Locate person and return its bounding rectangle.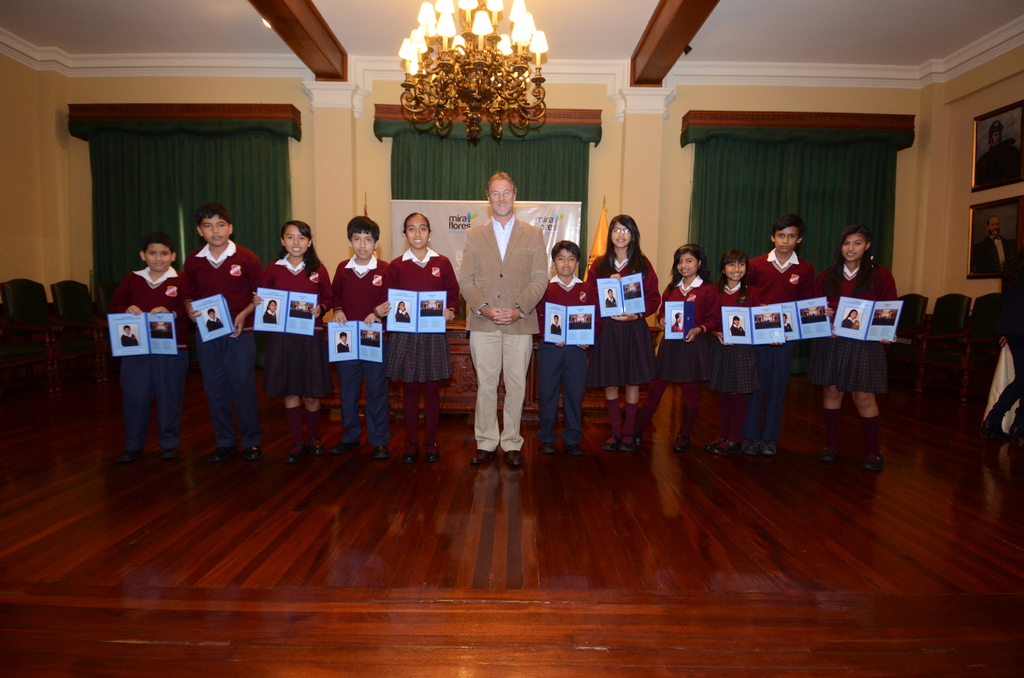
[710, 259, 769, 471].
